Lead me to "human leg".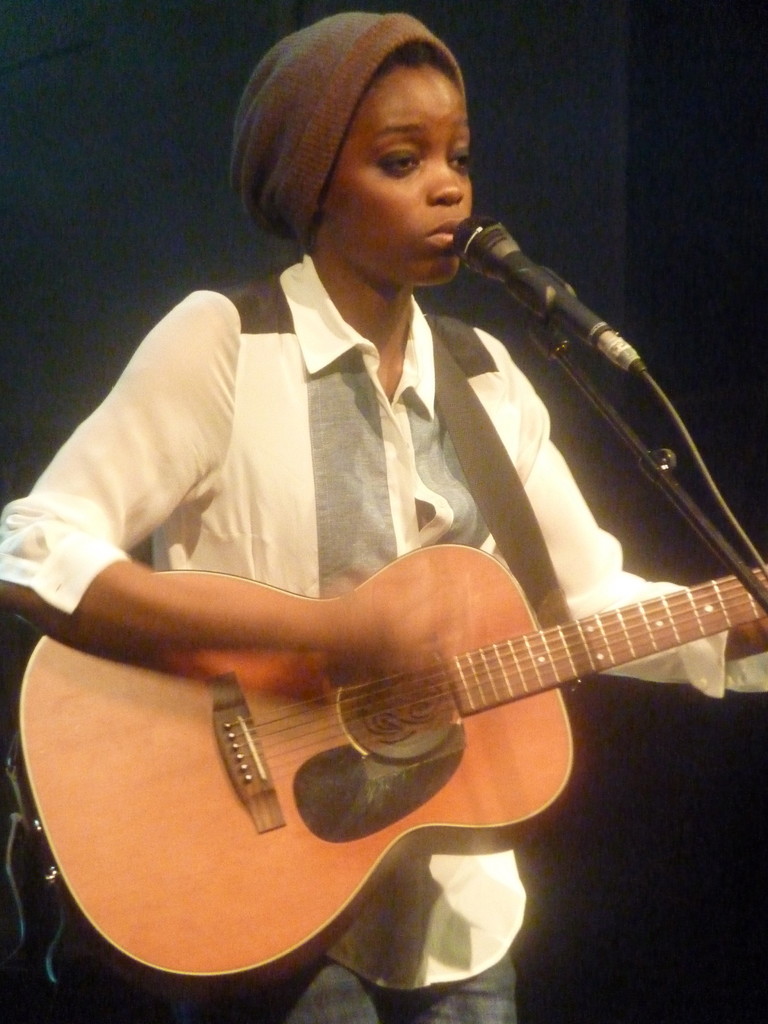
Lead to l=396, t=956, r=516, b=1021.
